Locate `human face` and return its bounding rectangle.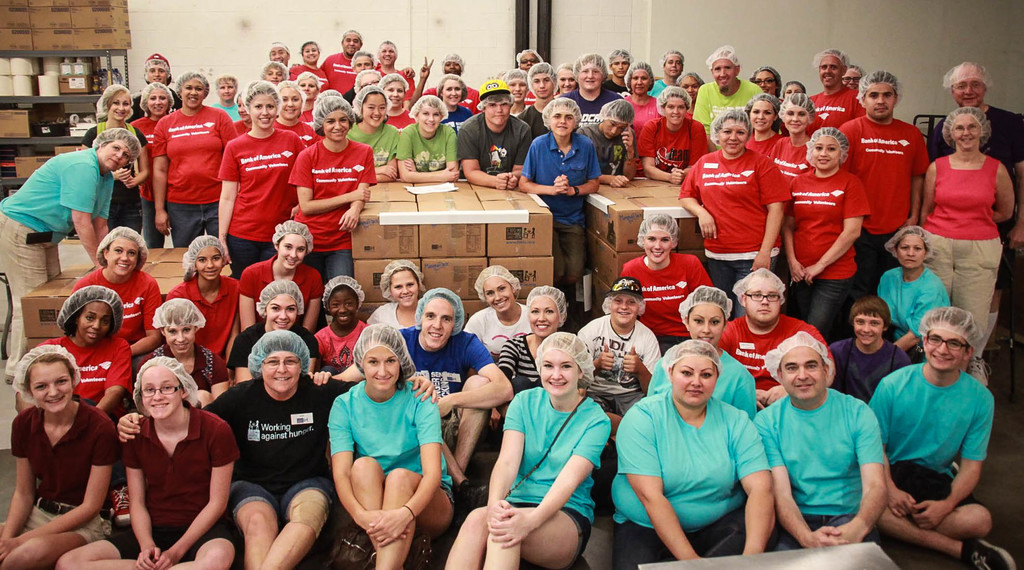
<region>484, 99, 511, 127</region>.
